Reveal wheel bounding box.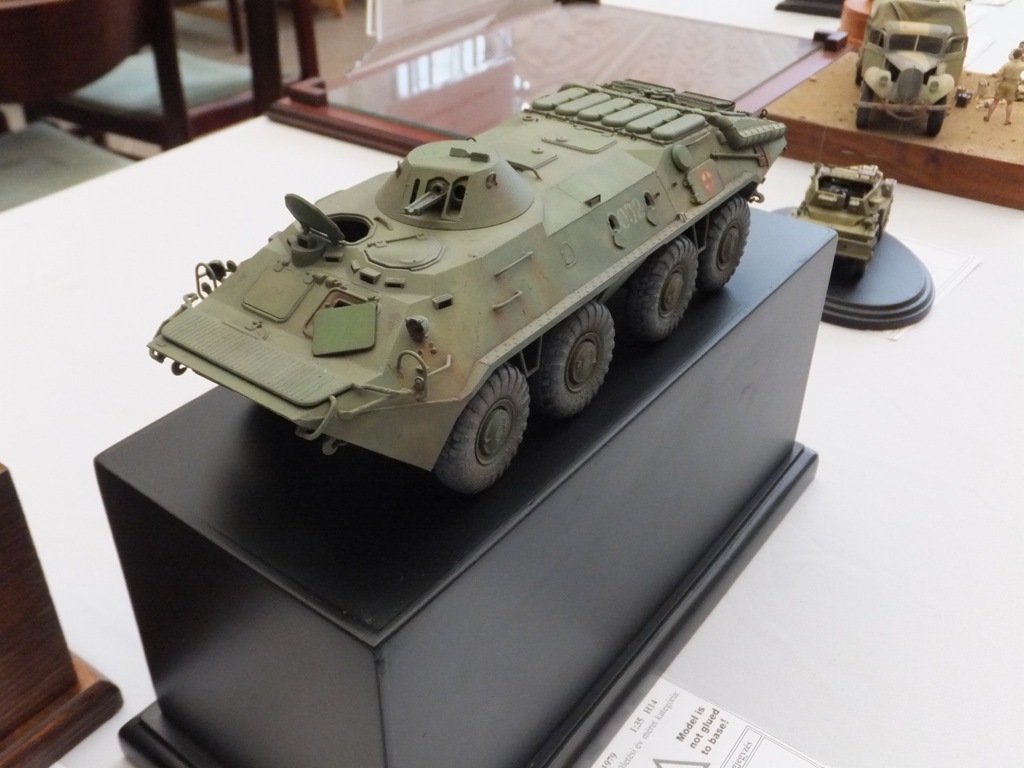
Revealed: Rect(857, 63, 861, 86).
